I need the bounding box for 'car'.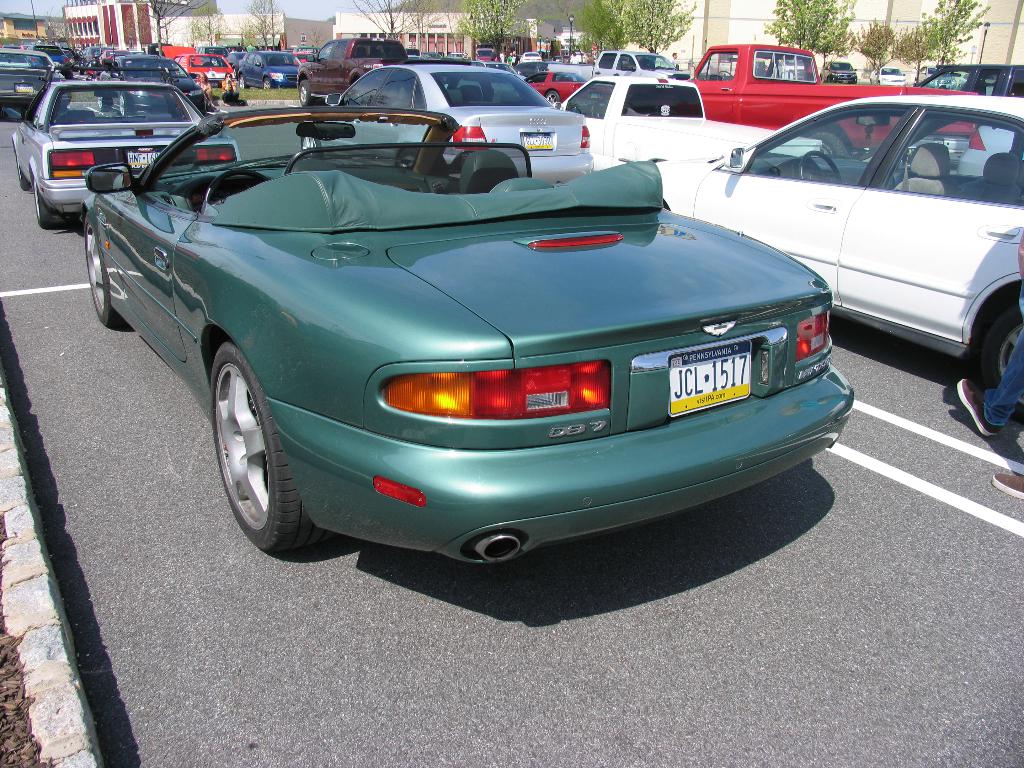
Here it is: l=816, t=59, r=860, b=86.
